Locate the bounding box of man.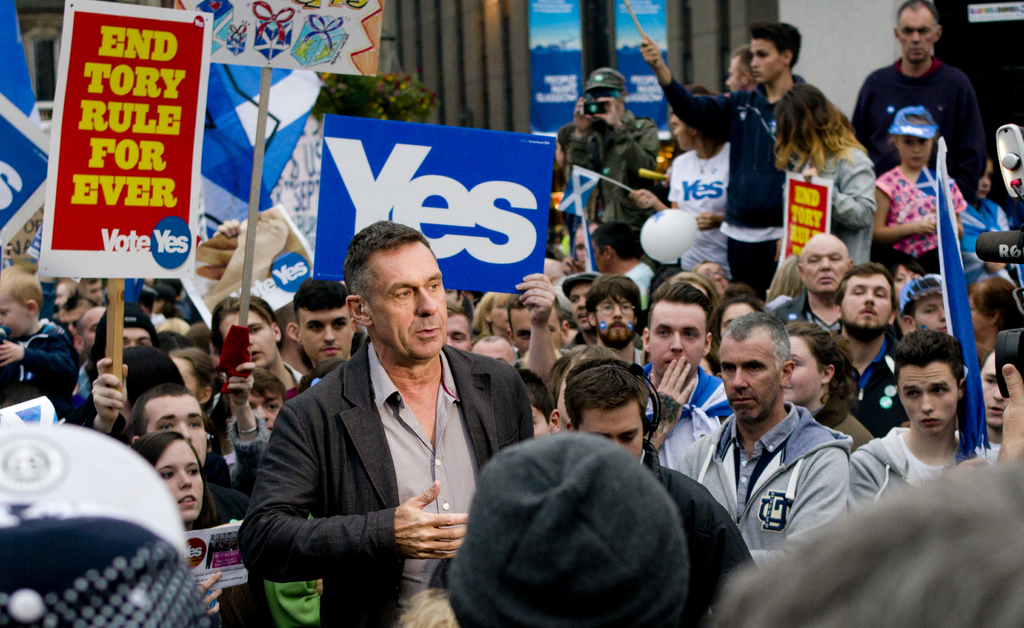
Bounding box: box=[71, 304, 113, 361].
